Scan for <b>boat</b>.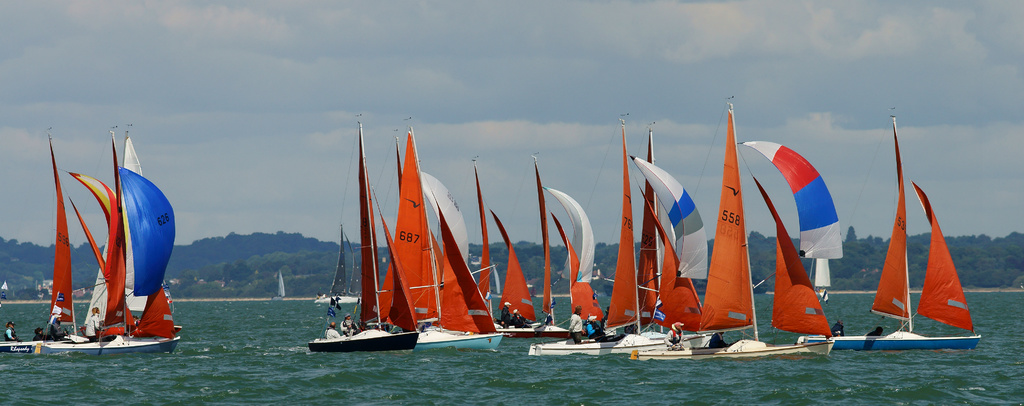
Scan result: (left=545, top=171, right=612, bottom=351).
